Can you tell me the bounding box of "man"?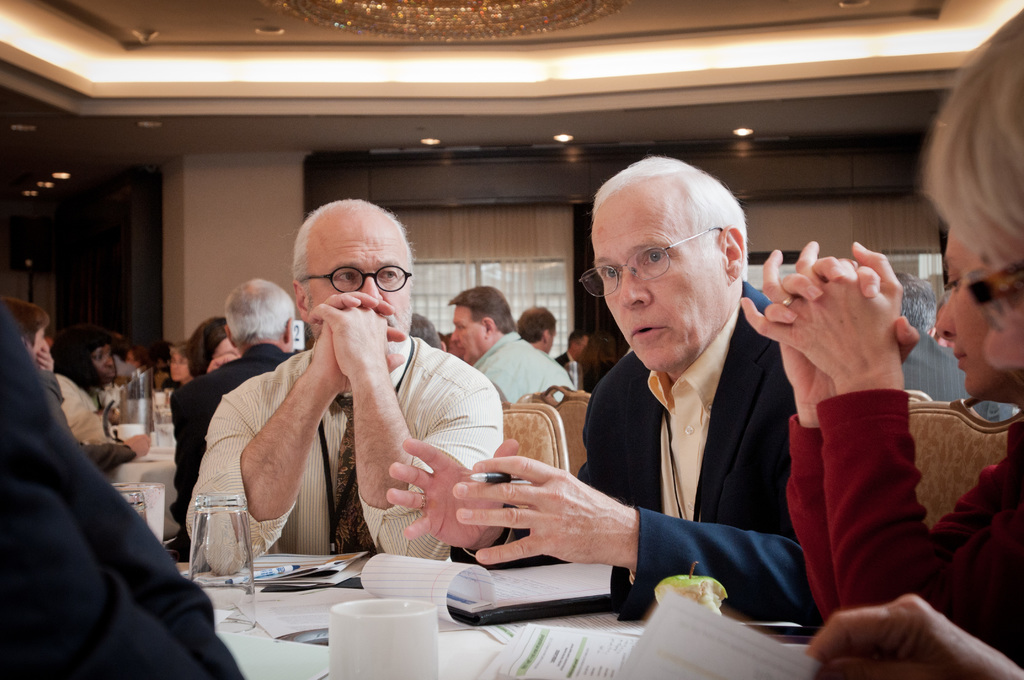
[left=445, top=284, right=578, bottom=400].
